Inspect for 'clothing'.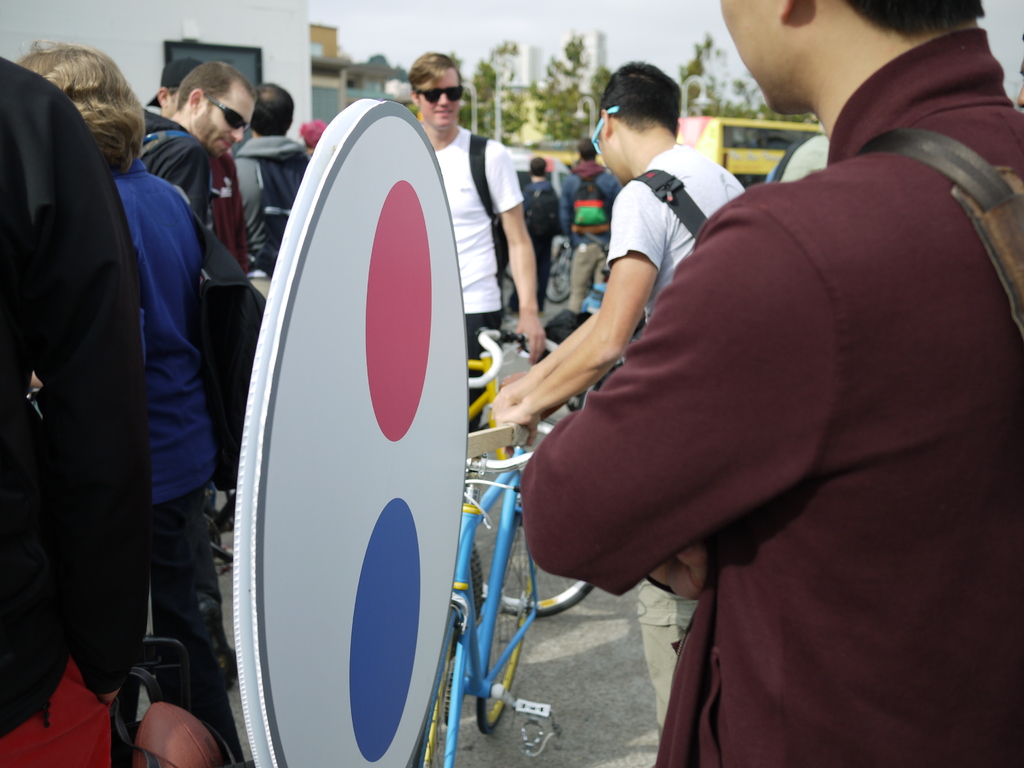
Inspection: <bbox>0, 51, 162, 767</bbox>.
